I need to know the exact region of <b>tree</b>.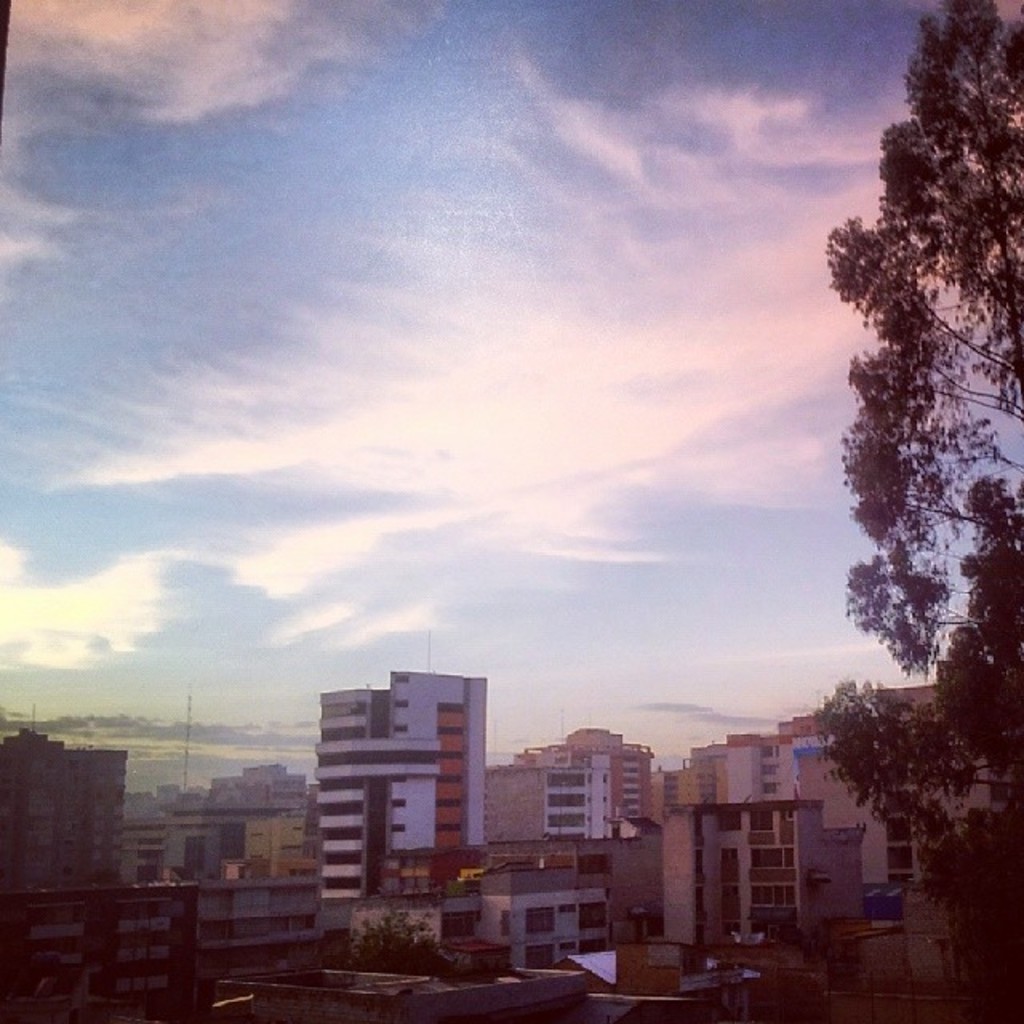
Region: Rect(816, 0, 1022, 1010).
